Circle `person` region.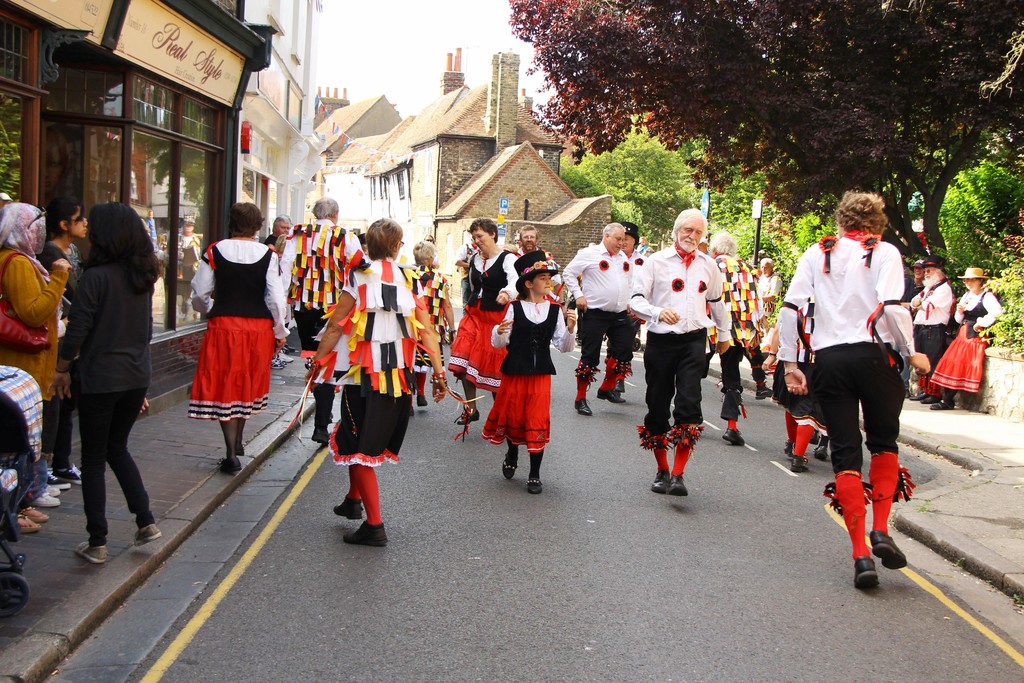
Region: rect(31, 198, 89, 488).
